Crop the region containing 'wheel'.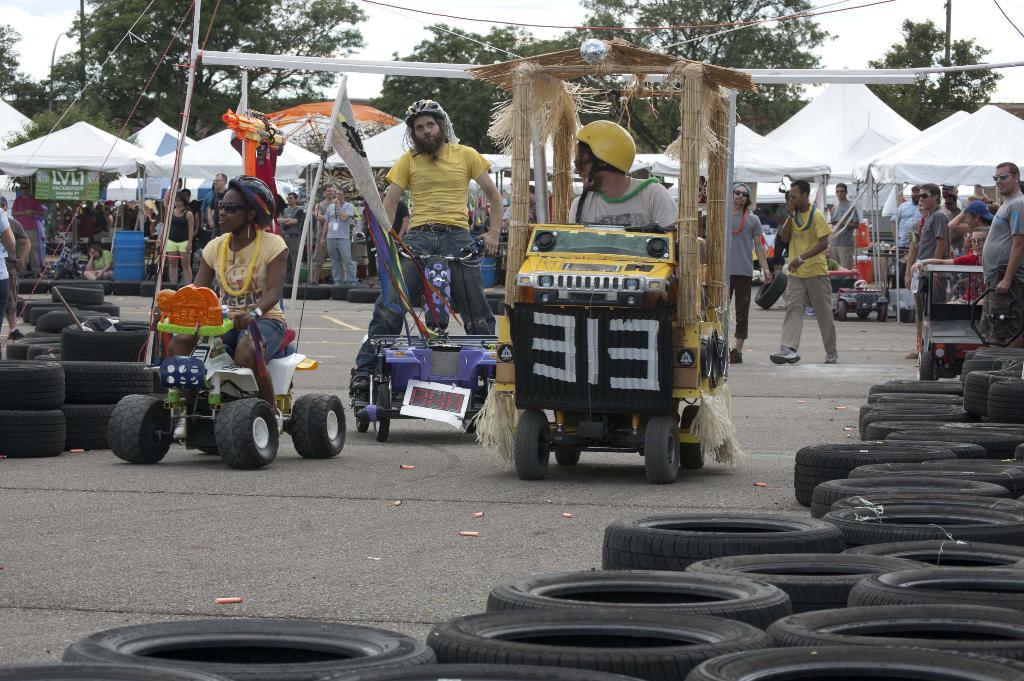
Crop region: box(790, 440, 1000, 500).
